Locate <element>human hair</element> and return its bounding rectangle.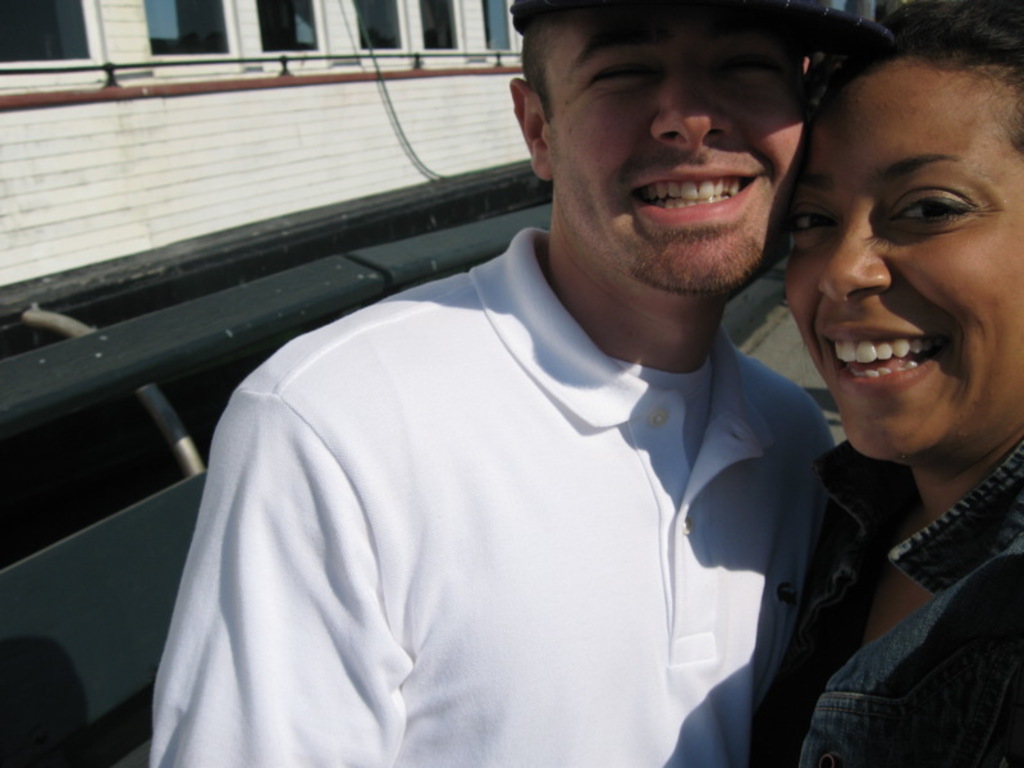
<box>806,0,1023,143</box>.
